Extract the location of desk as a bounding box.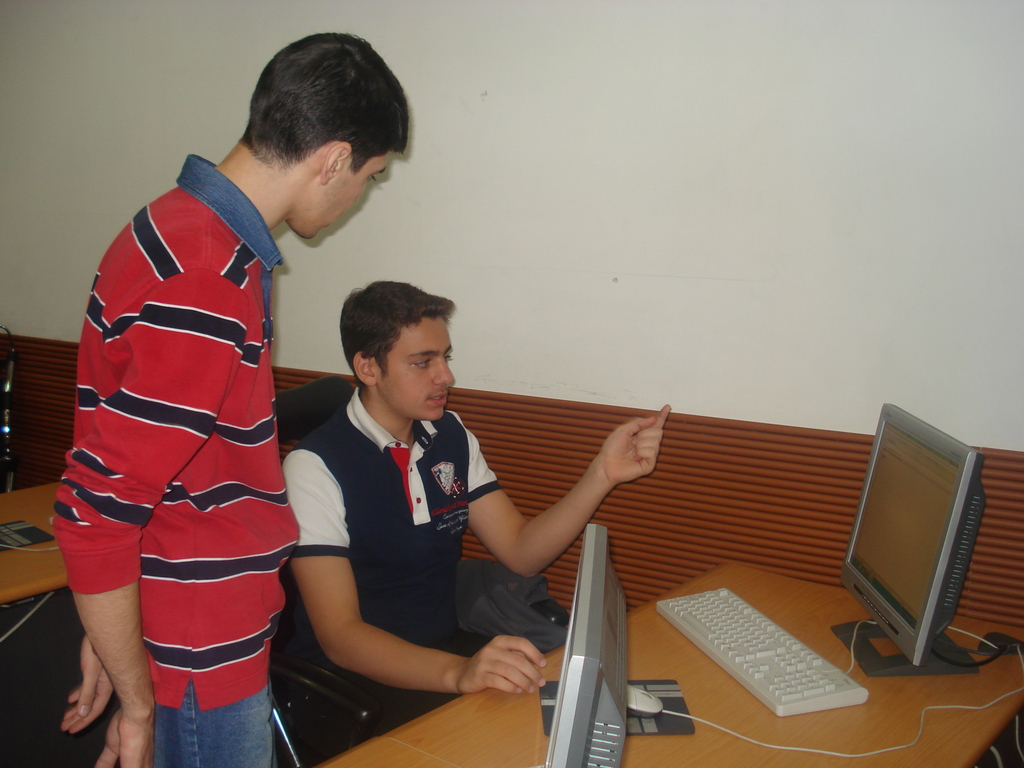
312/556/1023/766.
